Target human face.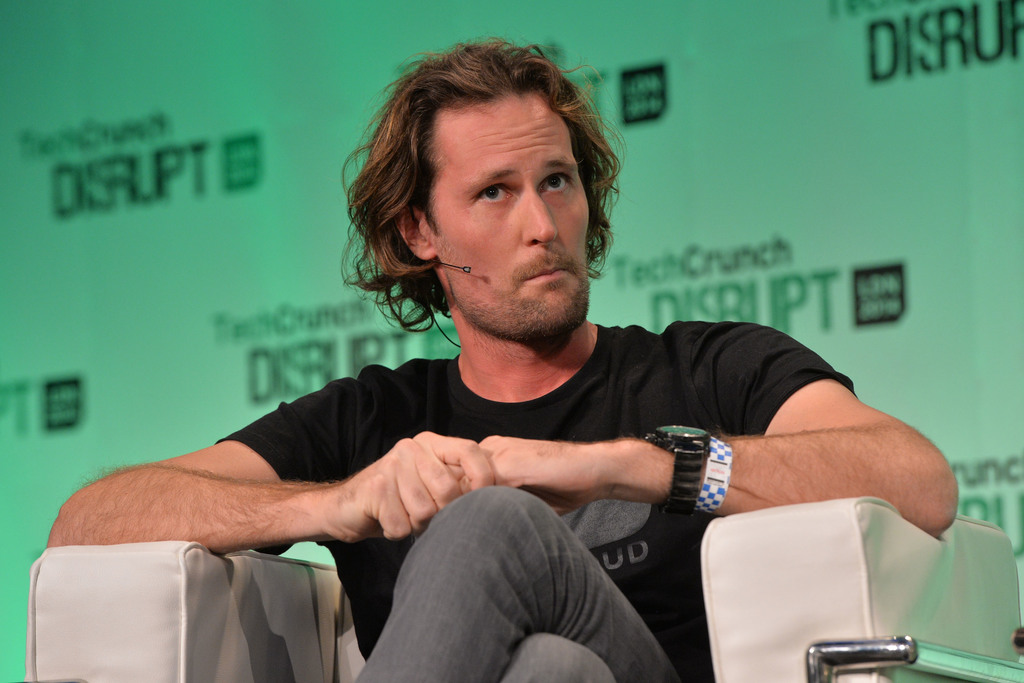
Target region: (left=434, top=93, right=590, bottom=335).
